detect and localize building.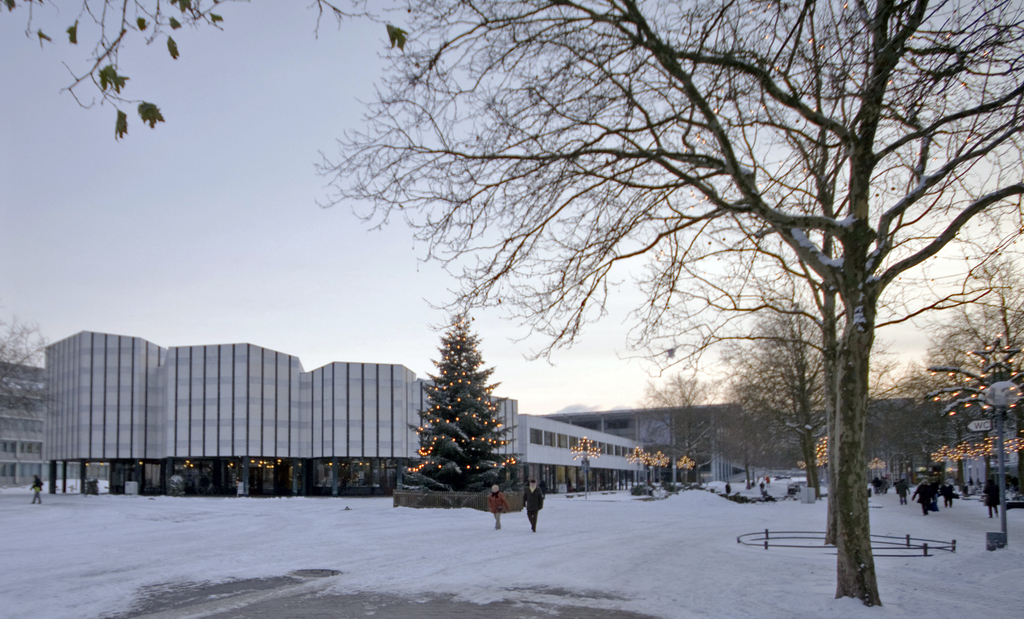
Localized at 863:393:1023:481.
